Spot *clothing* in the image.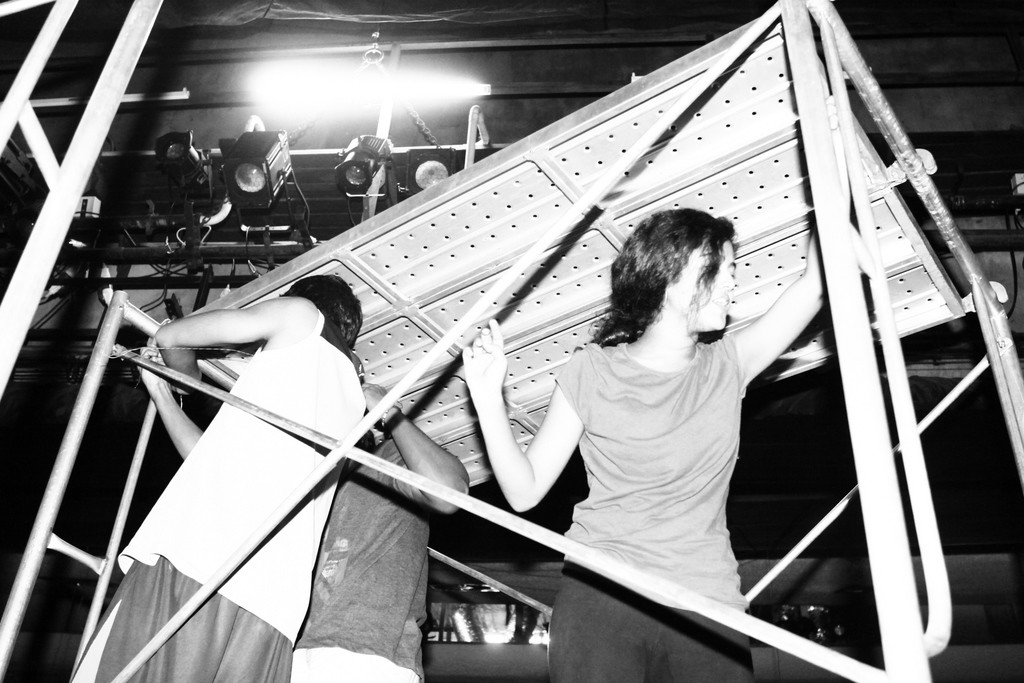
*clothing* found at locate(67, 310, 328, 682).
